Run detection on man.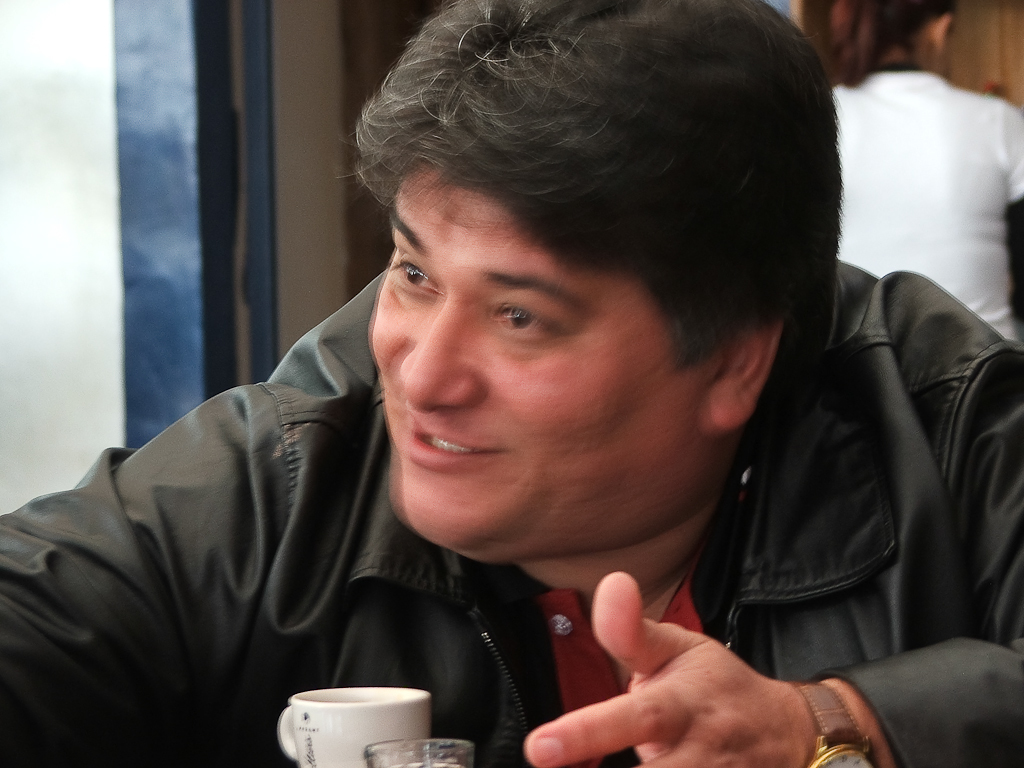
Result: 106 14 1013 767.
